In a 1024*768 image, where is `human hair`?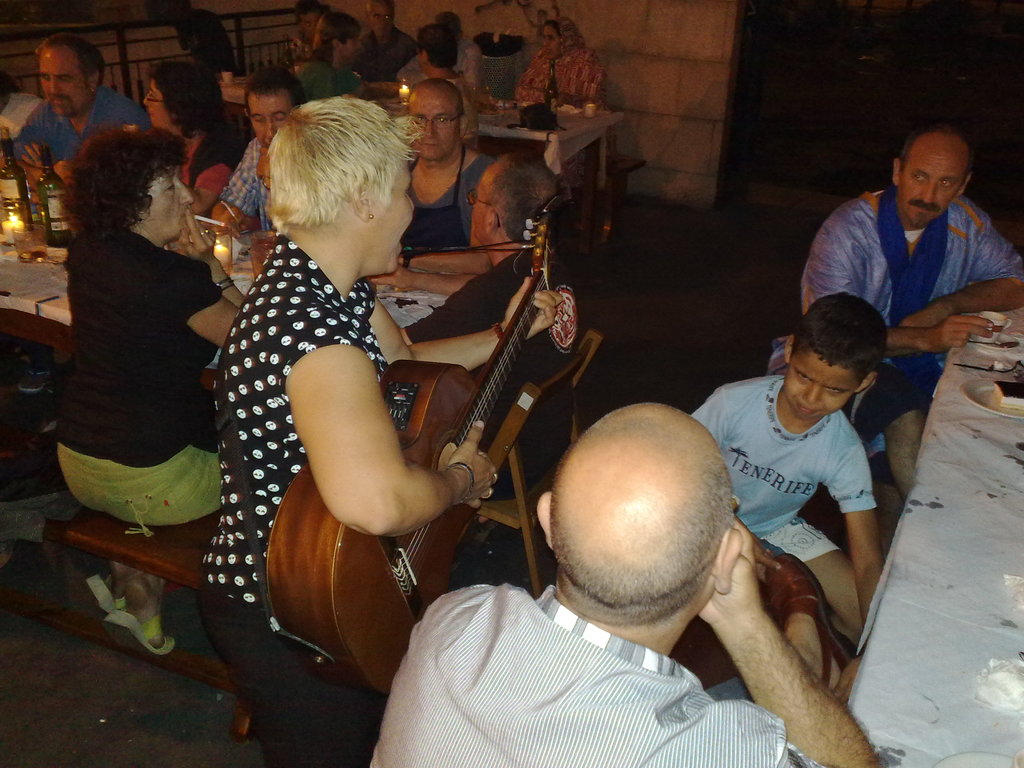
<region>897, 128, 970, 172</region>.
